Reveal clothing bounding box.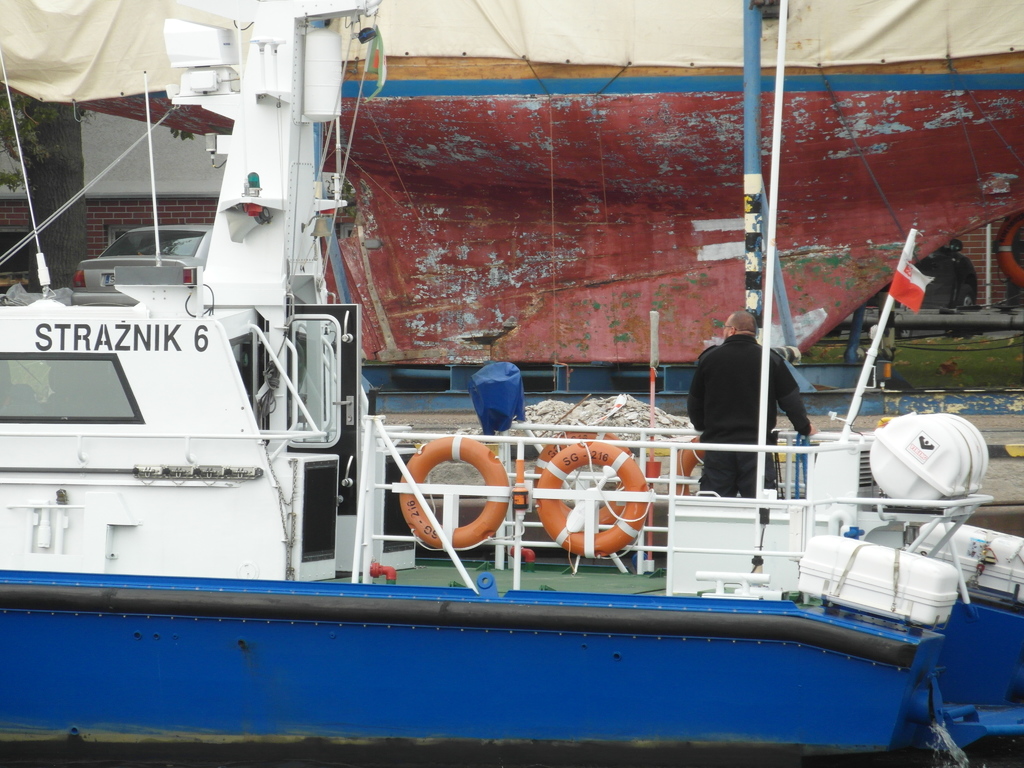
Revealed: left=700, top=314, right=804, bottom=496.
